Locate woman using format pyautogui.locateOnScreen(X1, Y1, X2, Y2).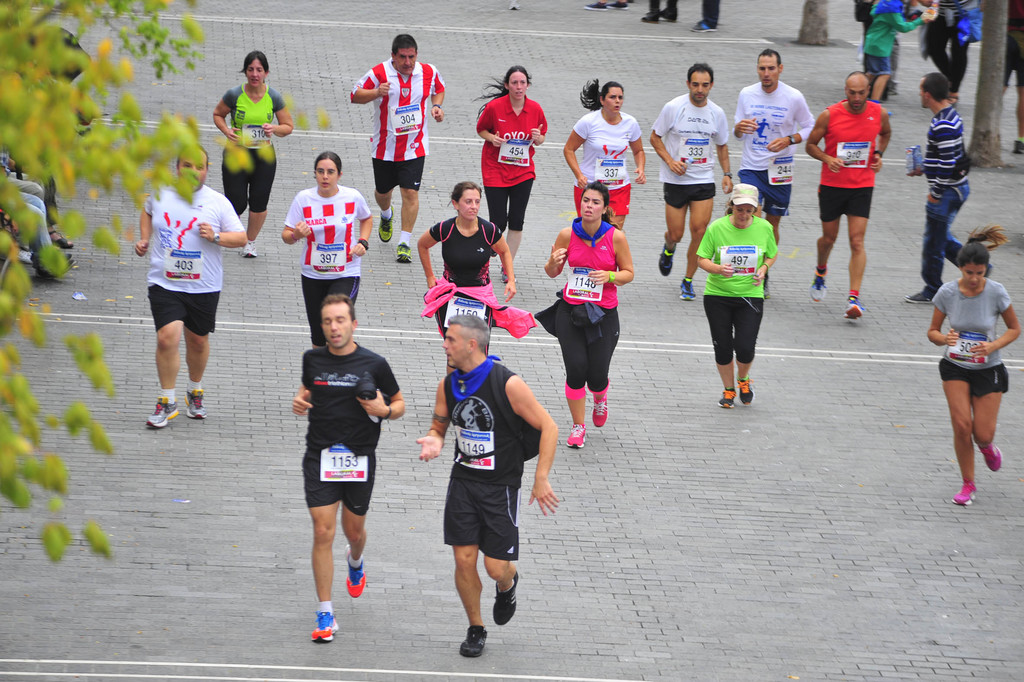
pyautogui.locateOnScreen(282, 151, 372, 347).
